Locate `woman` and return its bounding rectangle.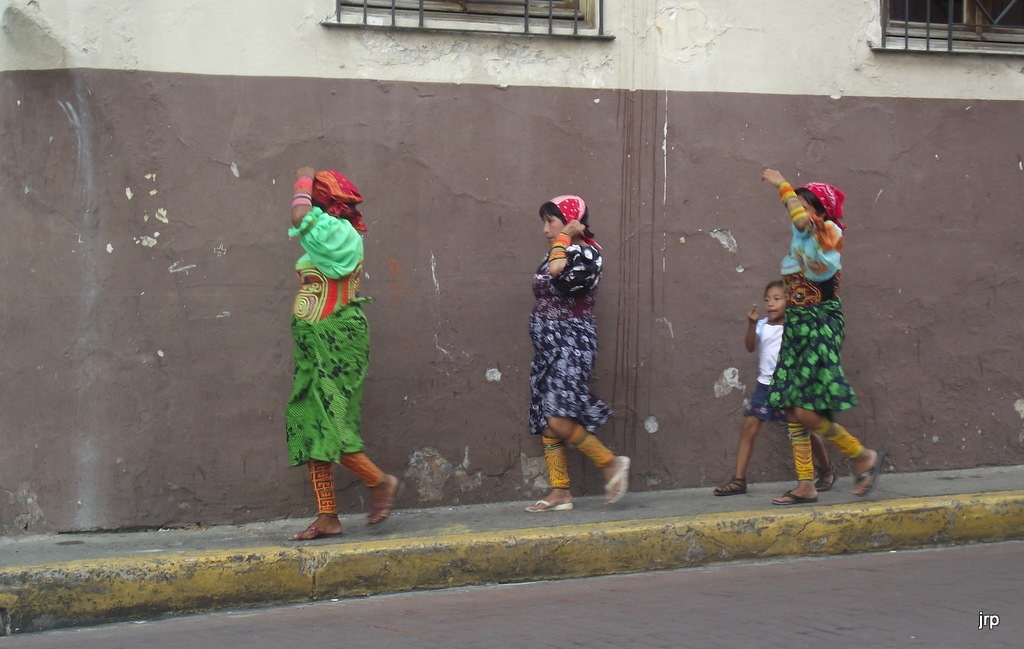
<box>758,170,889,509</box>.
